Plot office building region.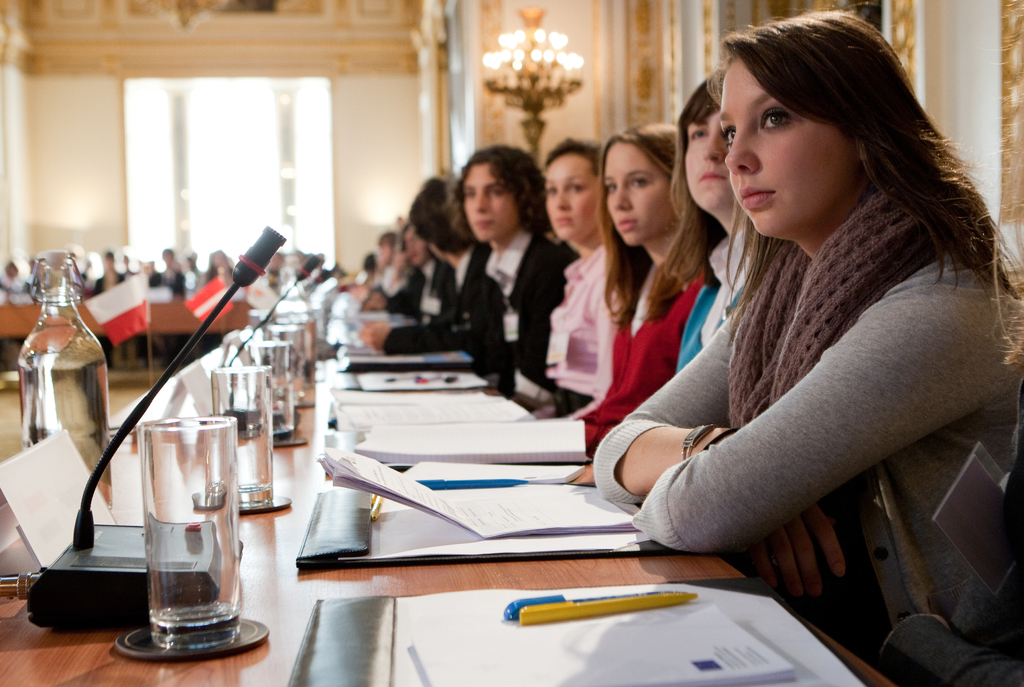
Plotted at [left=15, top=0, right=1013, bottom=651].
